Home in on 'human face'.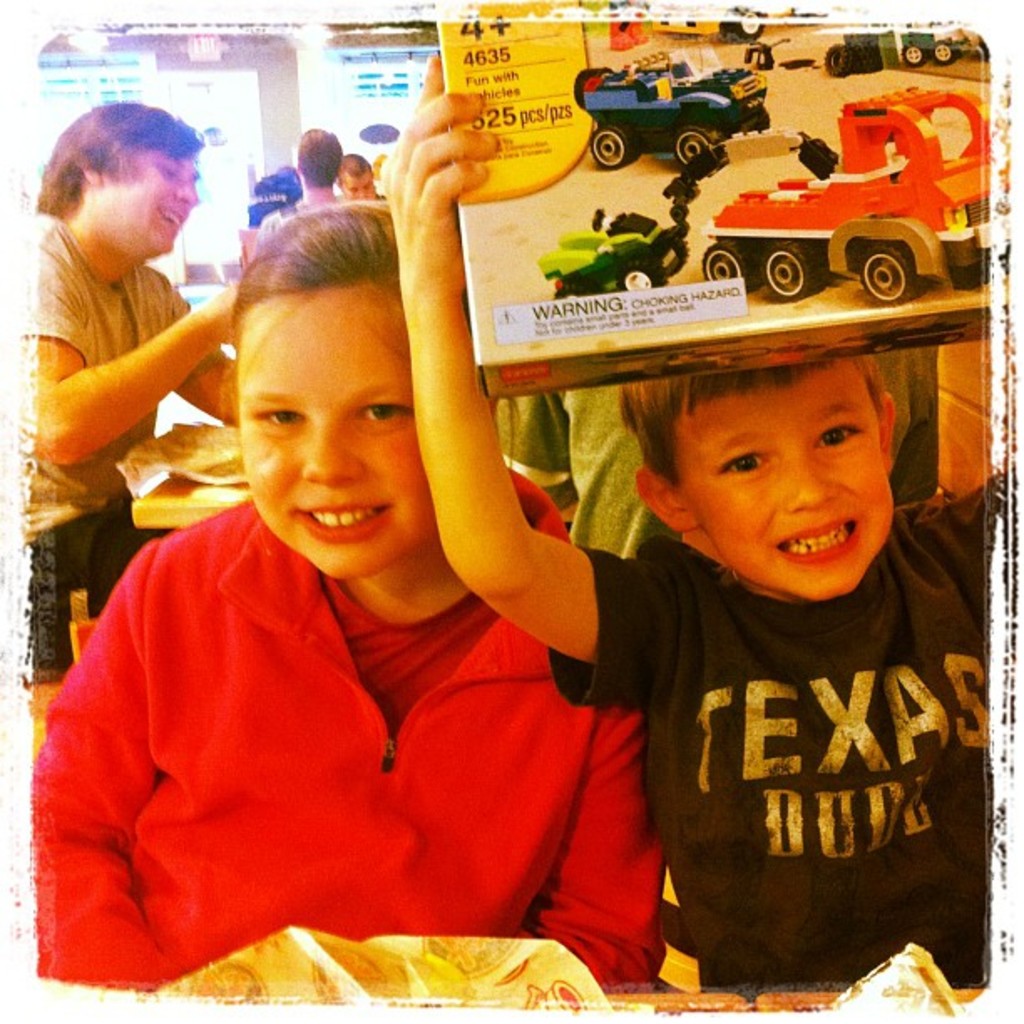
Homed in at box=[99, 149, 199, 259].
